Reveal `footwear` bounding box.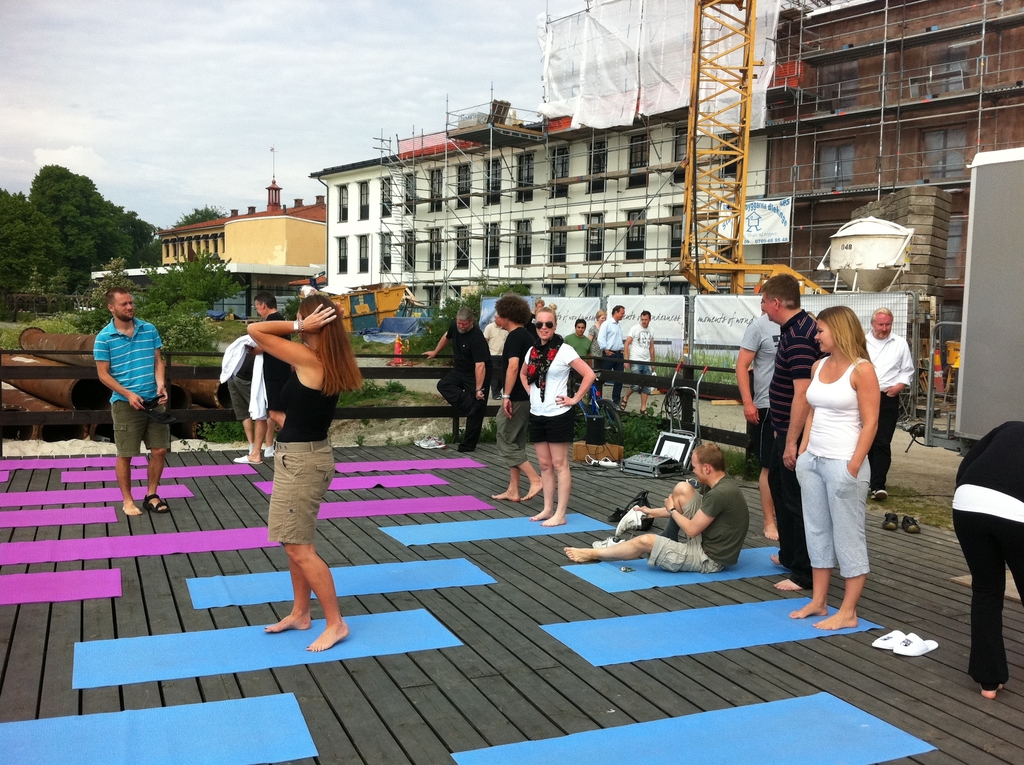
Revealed: 140 396 177 422.
